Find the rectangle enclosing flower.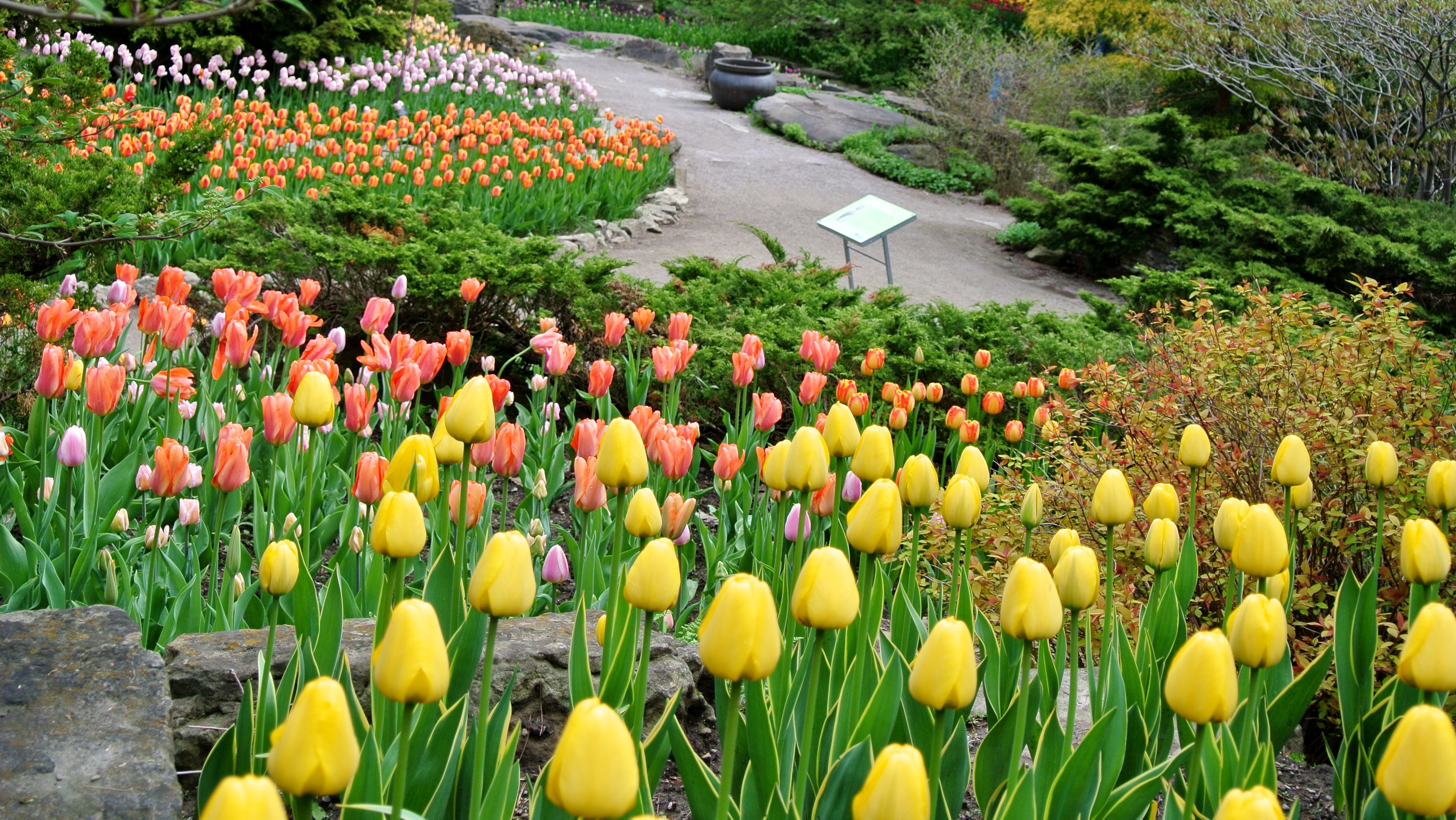
box=[399, 138, 406, 146].
